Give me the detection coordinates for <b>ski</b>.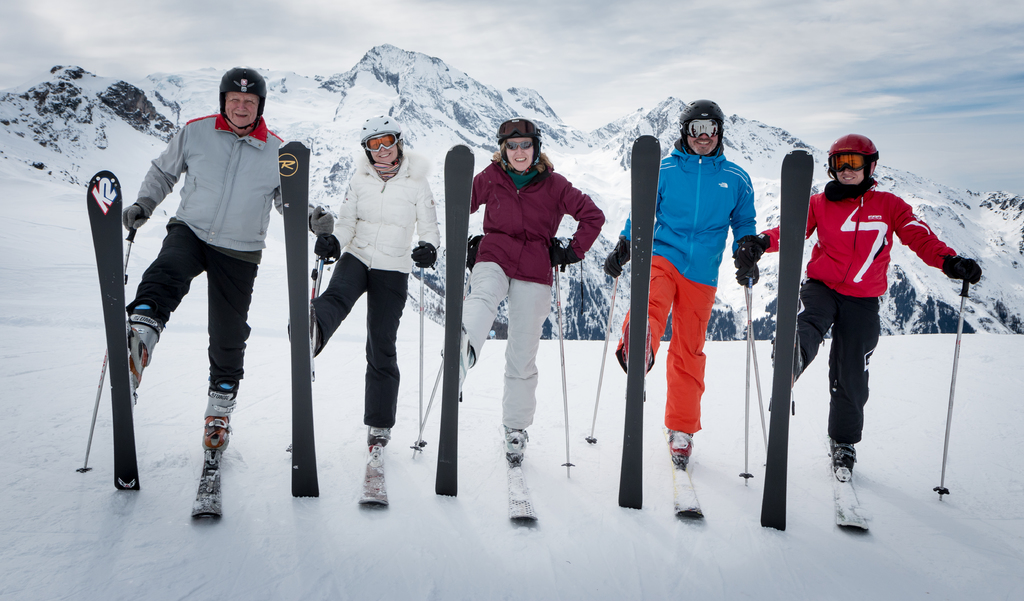
{"left": 760, "top": 144, "right": 817, "bottom": 531}.
